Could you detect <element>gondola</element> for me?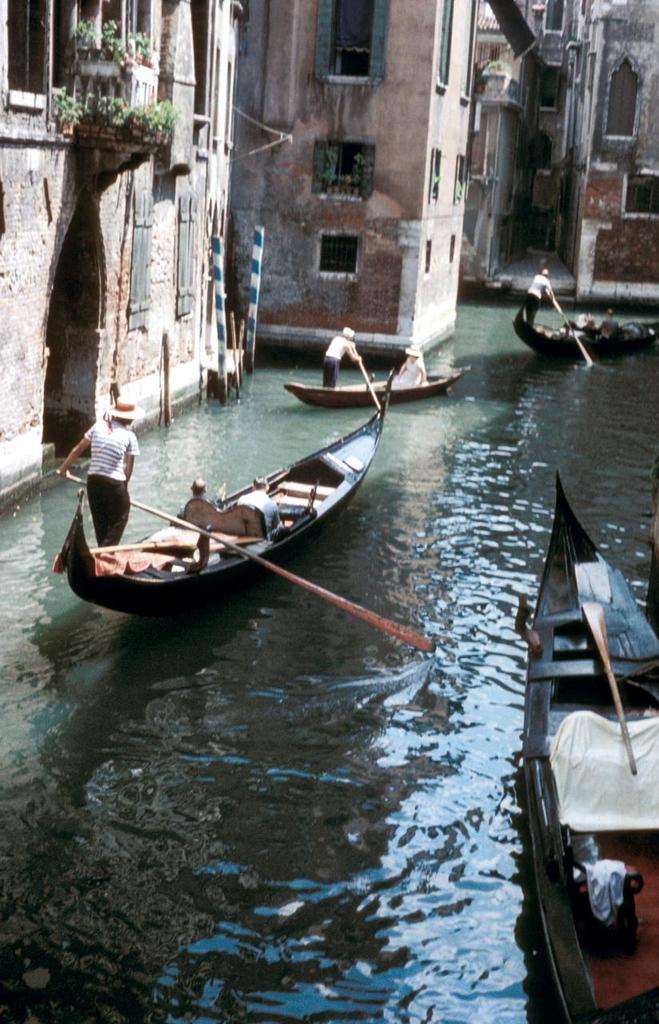
Detection result: detection(505, 468, 658, 1023).
